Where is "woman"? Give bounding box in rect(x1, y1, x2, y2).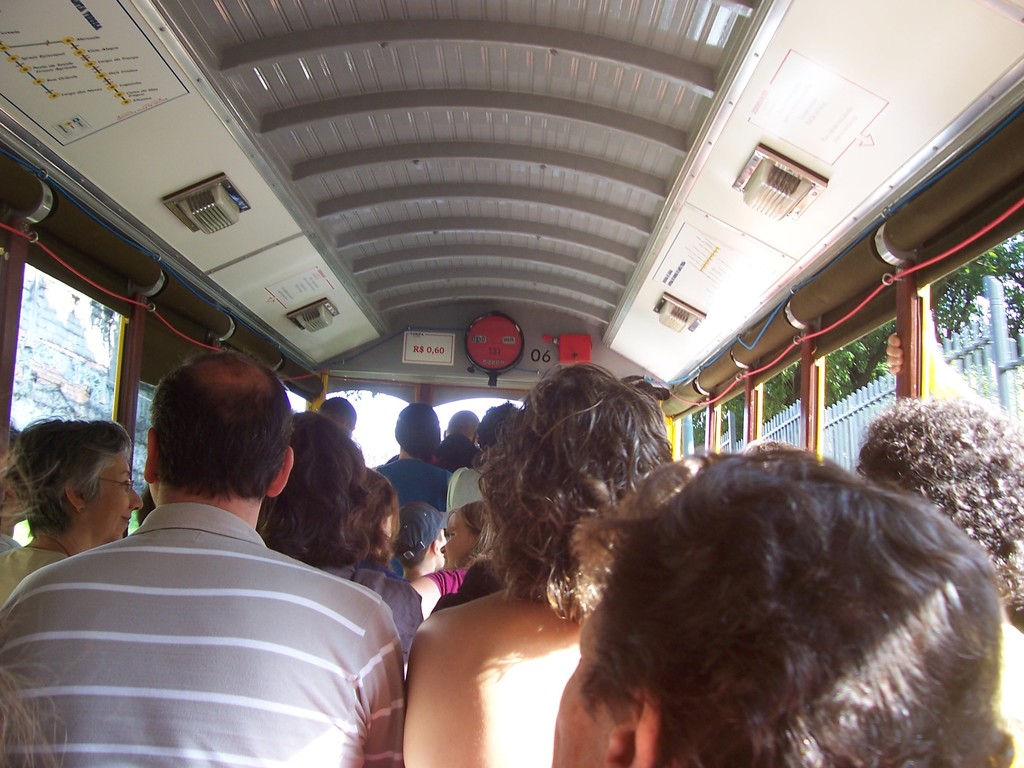
rect(357, 464, 403, 579).
